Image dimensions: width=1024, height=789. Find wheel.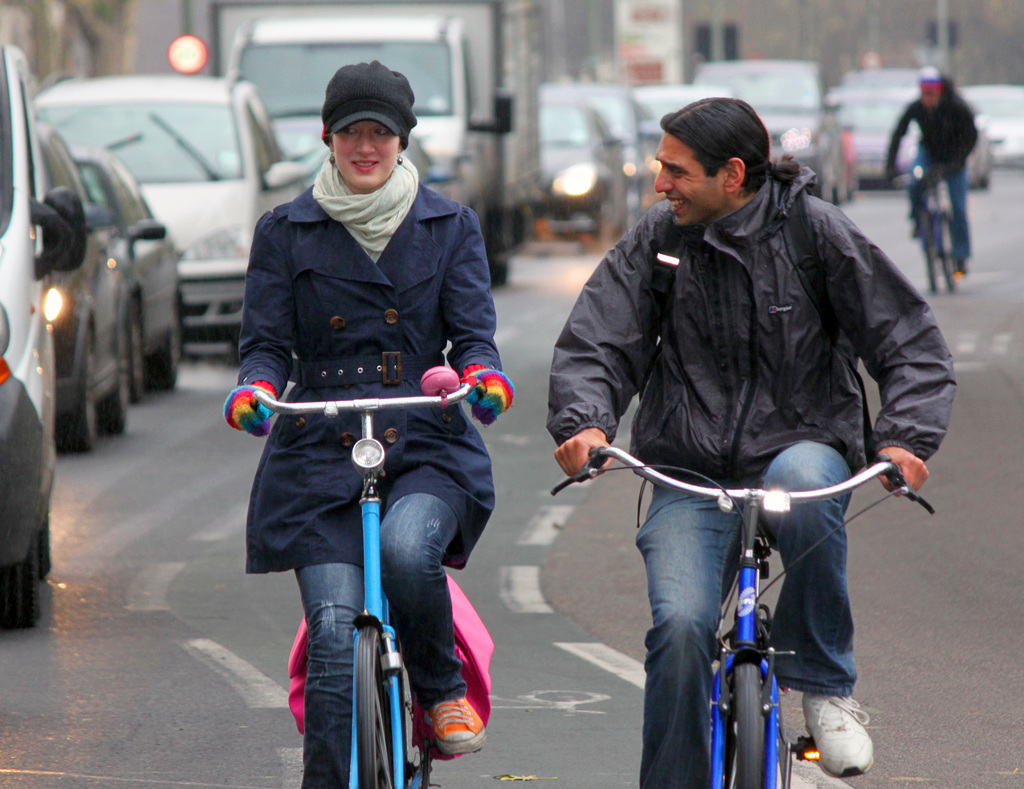
box=[36, 503, 57, 577].
